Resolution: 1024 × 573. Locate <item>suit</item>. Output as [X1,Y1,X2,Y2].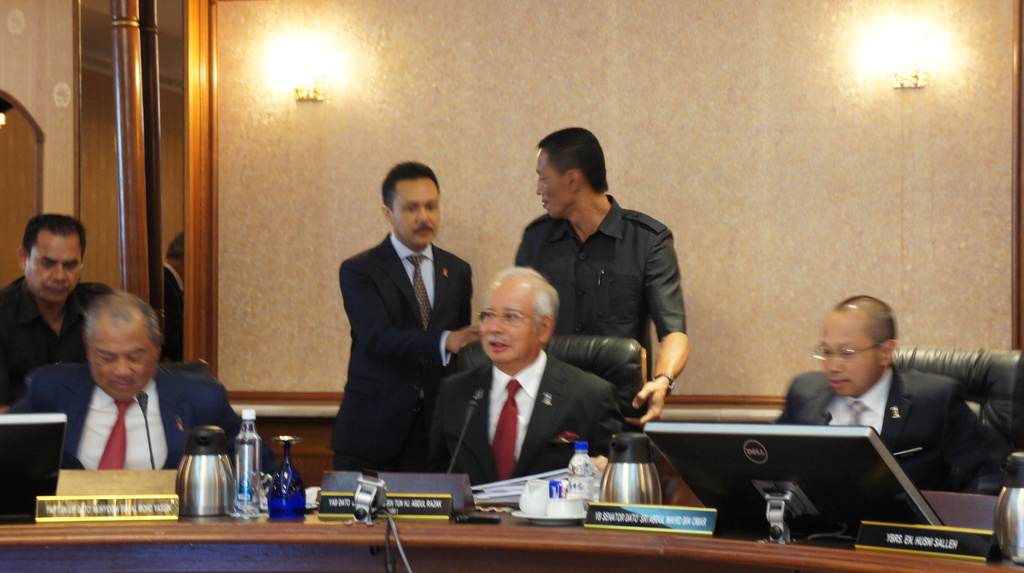
[329,236,475,469].
